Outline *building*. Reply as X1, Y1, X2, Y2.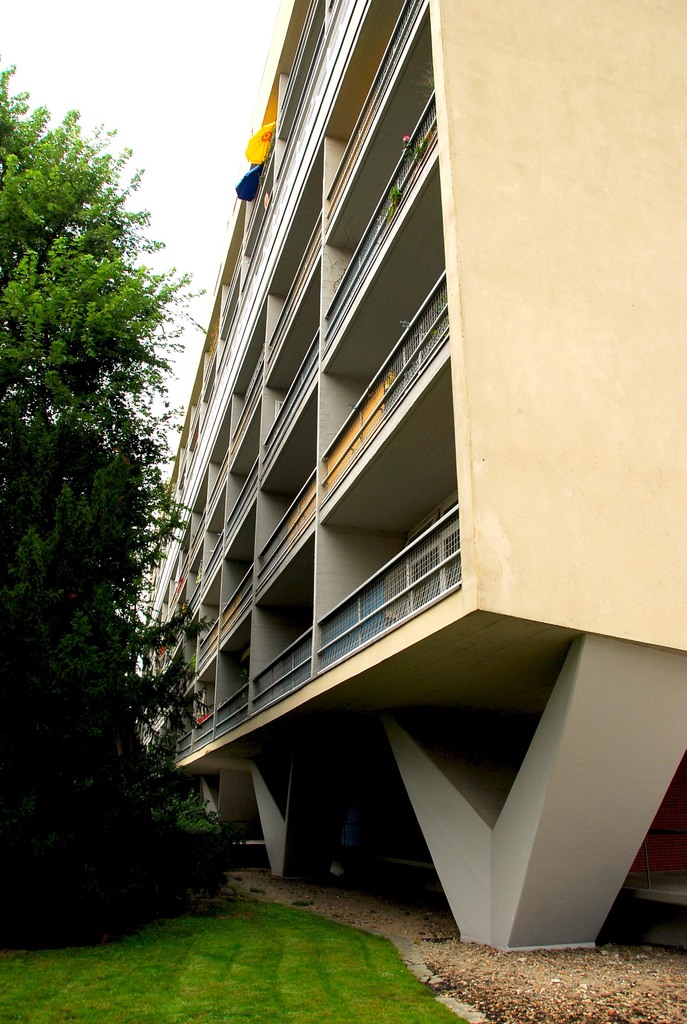
131, 0, 686, 954.
